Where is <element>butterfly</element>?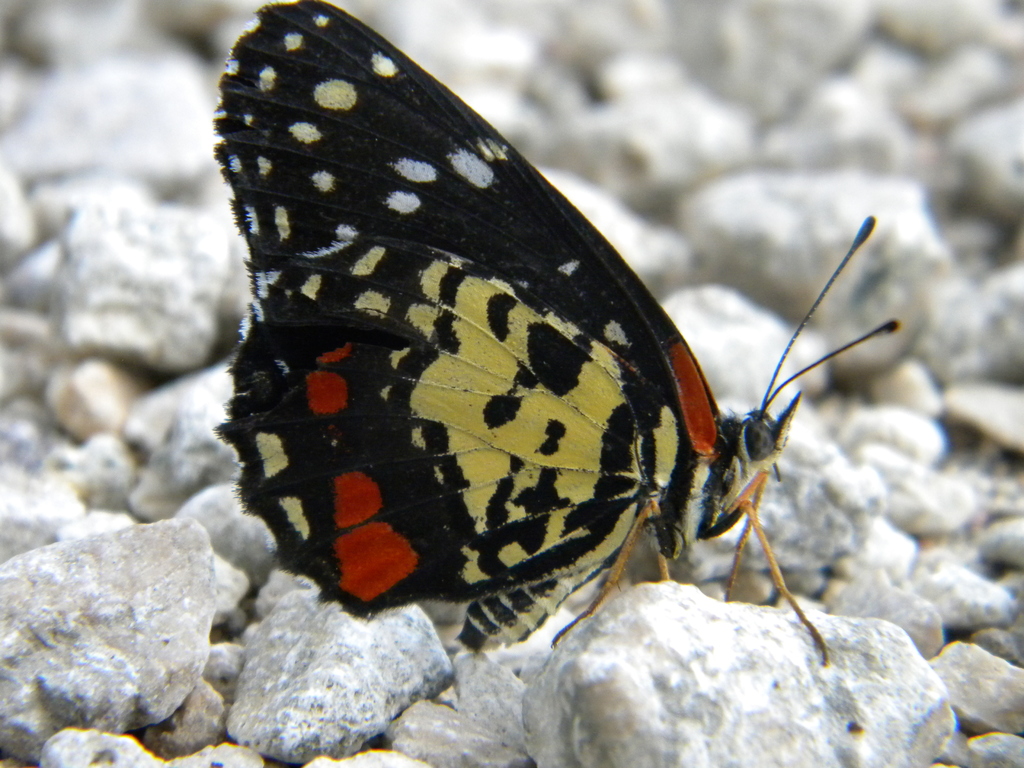
{"x1": 260, "y1": 19, "x2": 784, "y2": 685}.
